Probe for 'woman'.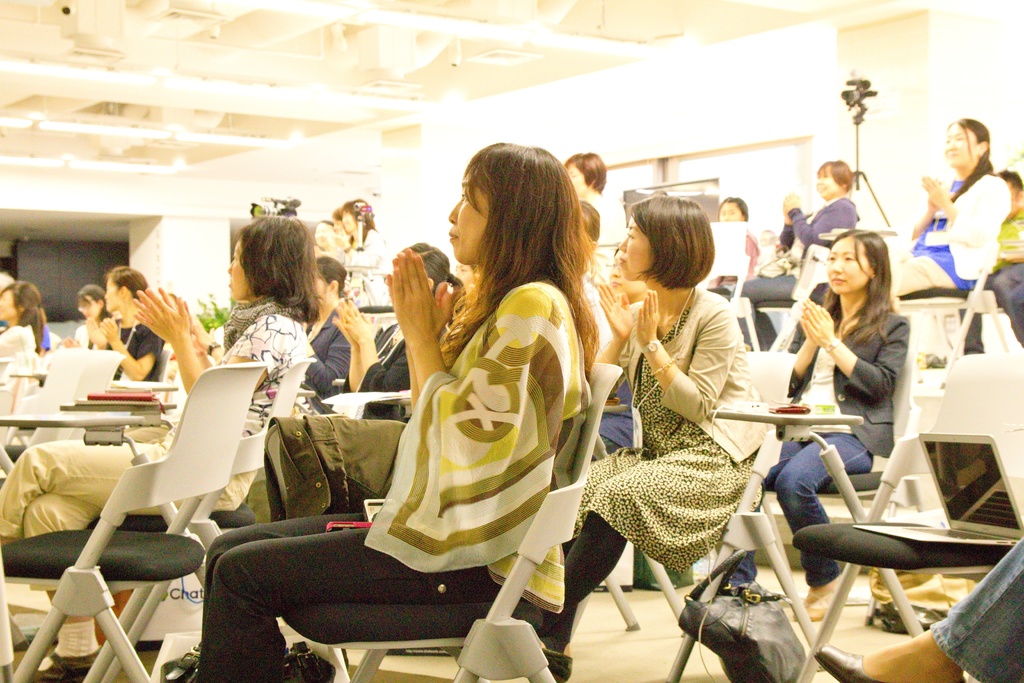
Probe result: 595/235/647/310.
